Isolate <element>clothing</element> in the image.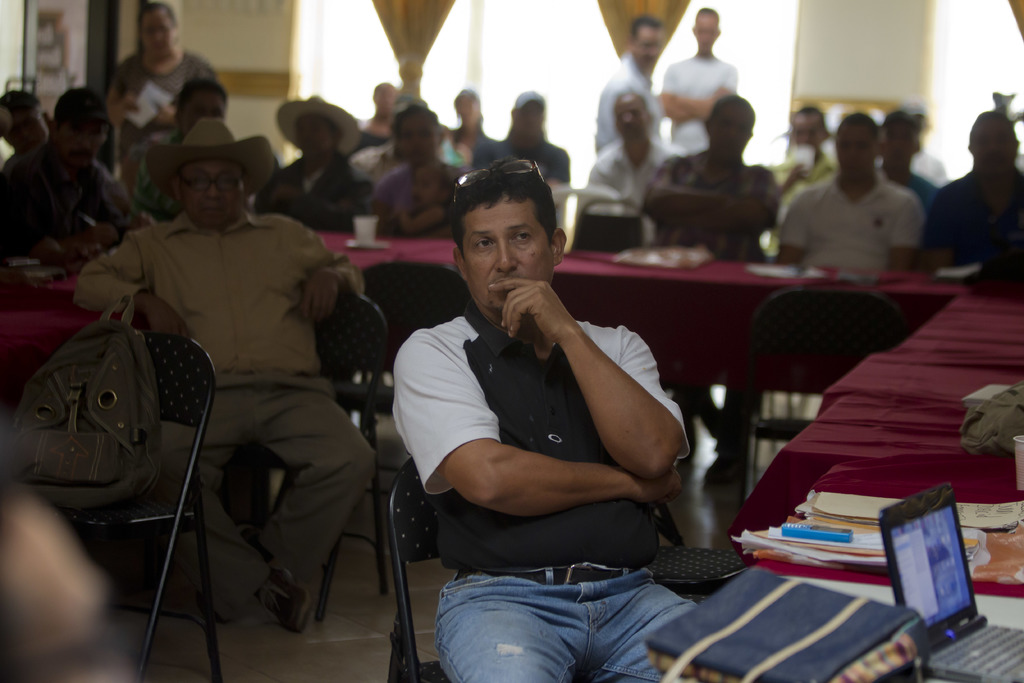
Isolated region: [134, 128, 180, 221].
